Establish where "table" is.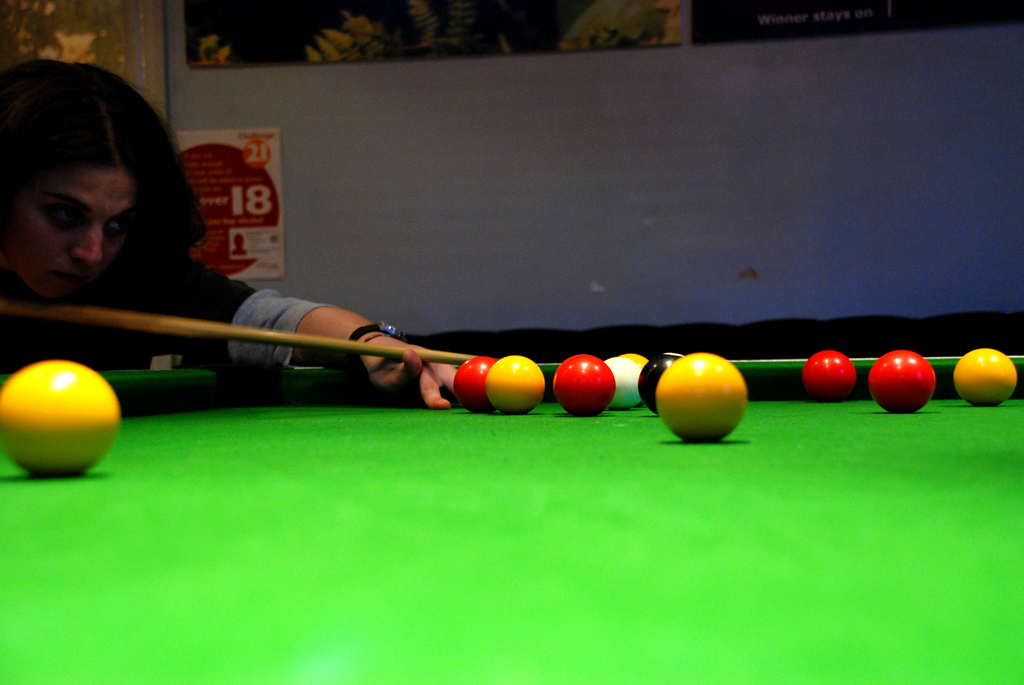
Established at BBox(0, 358, 1023, 684).
